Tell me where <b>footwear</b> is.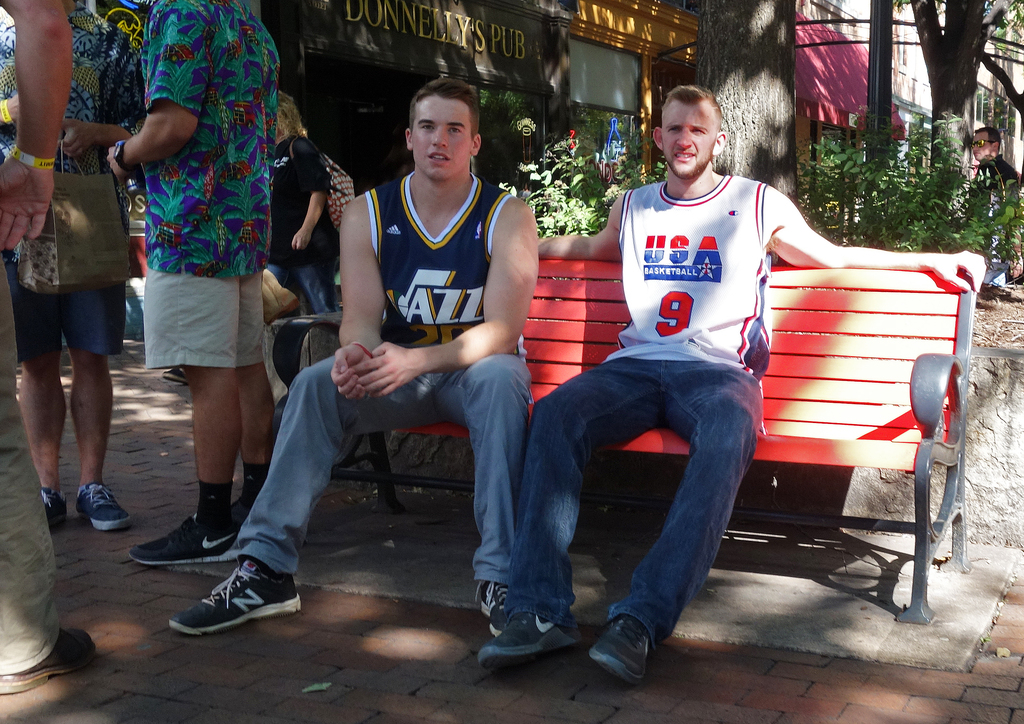
<b>footwear</b> is at 0 631 94 691.
